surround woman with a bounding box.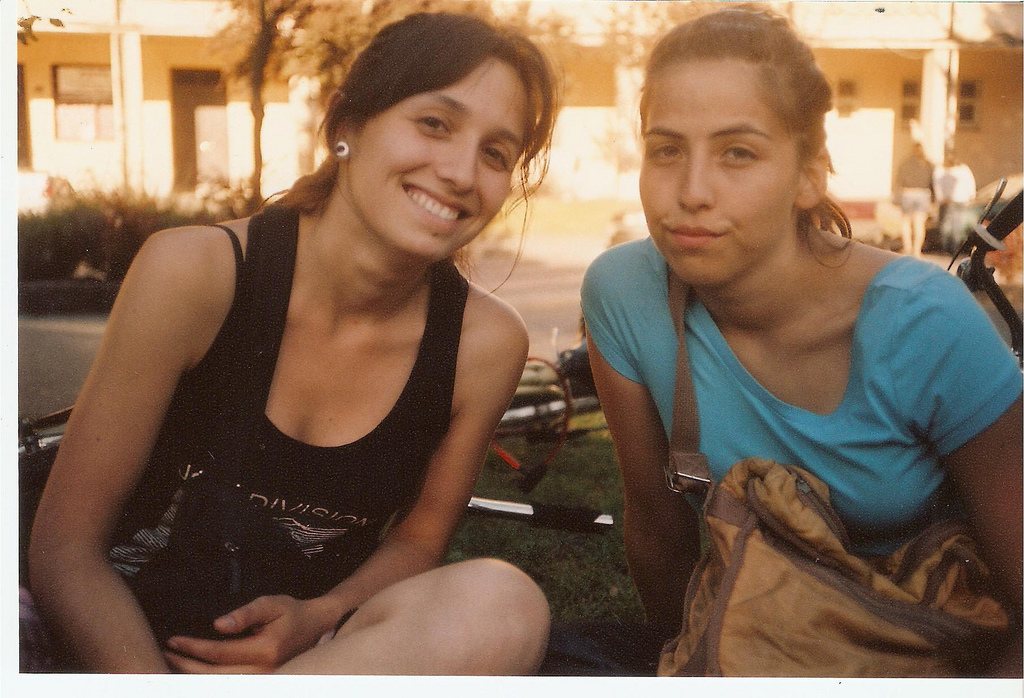
11 5 565 681.
